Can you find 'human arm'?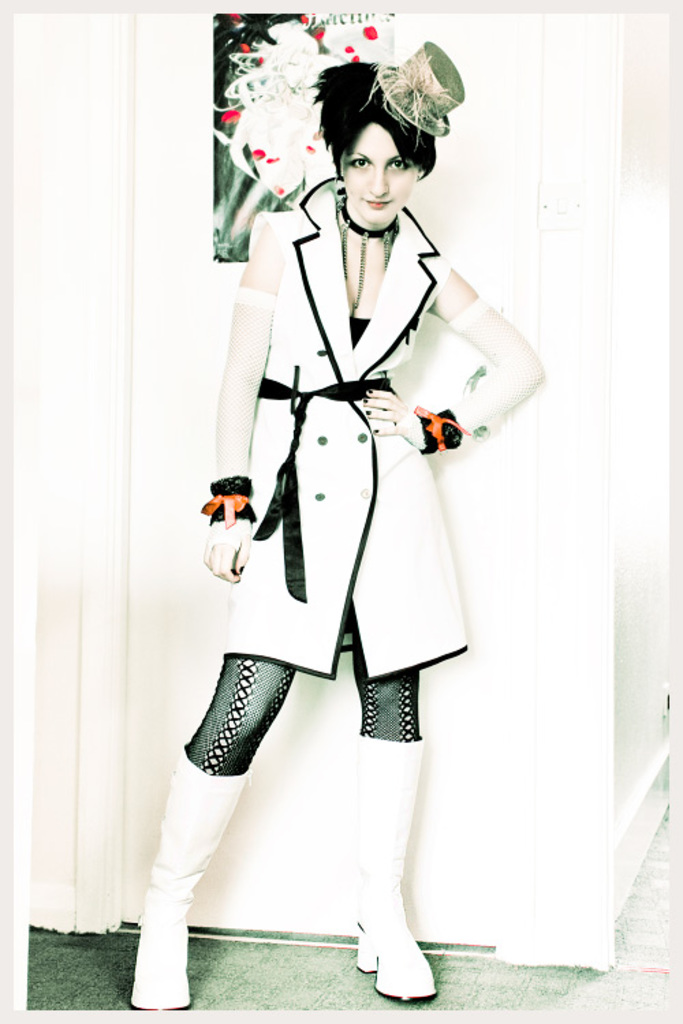
Yes, bounding box: [left=426, top=255, right=549, bottom=434].
